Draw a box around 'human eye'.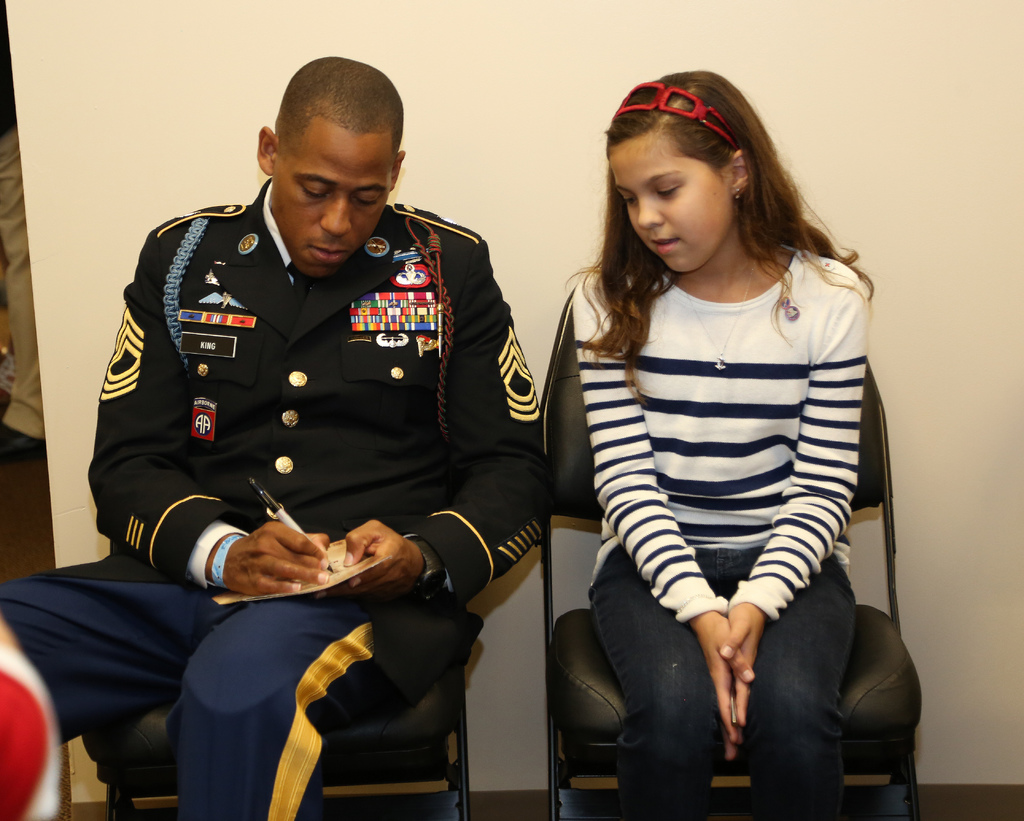
{"left": 654, "top": 180, "right": 684, "bottom": 201}.
